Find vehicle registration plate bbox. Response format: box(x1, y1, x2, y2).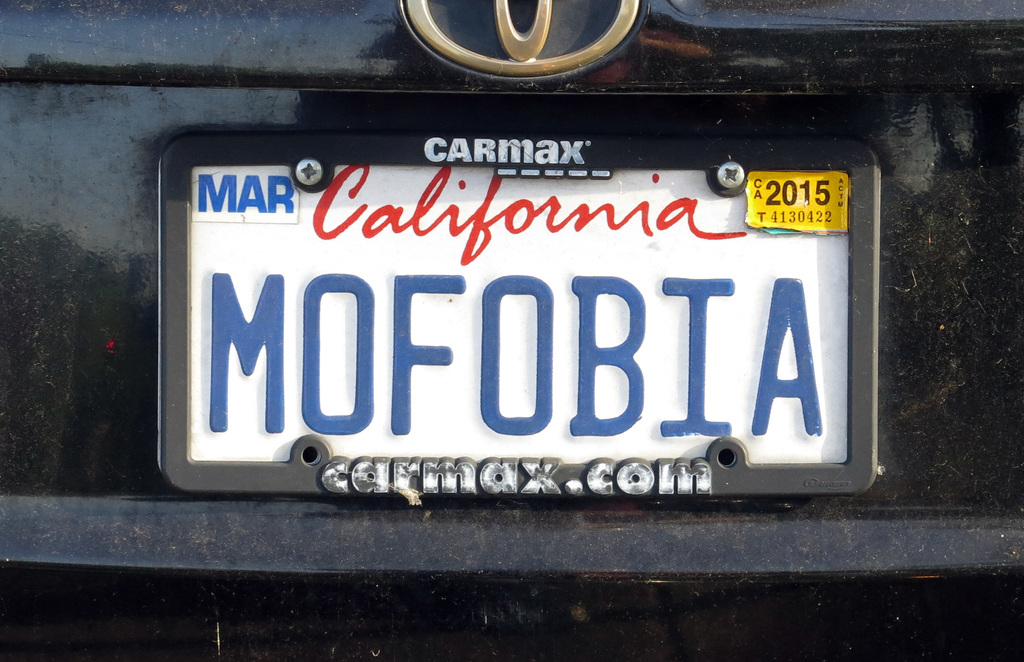
box(154, 135, 883, 499).
